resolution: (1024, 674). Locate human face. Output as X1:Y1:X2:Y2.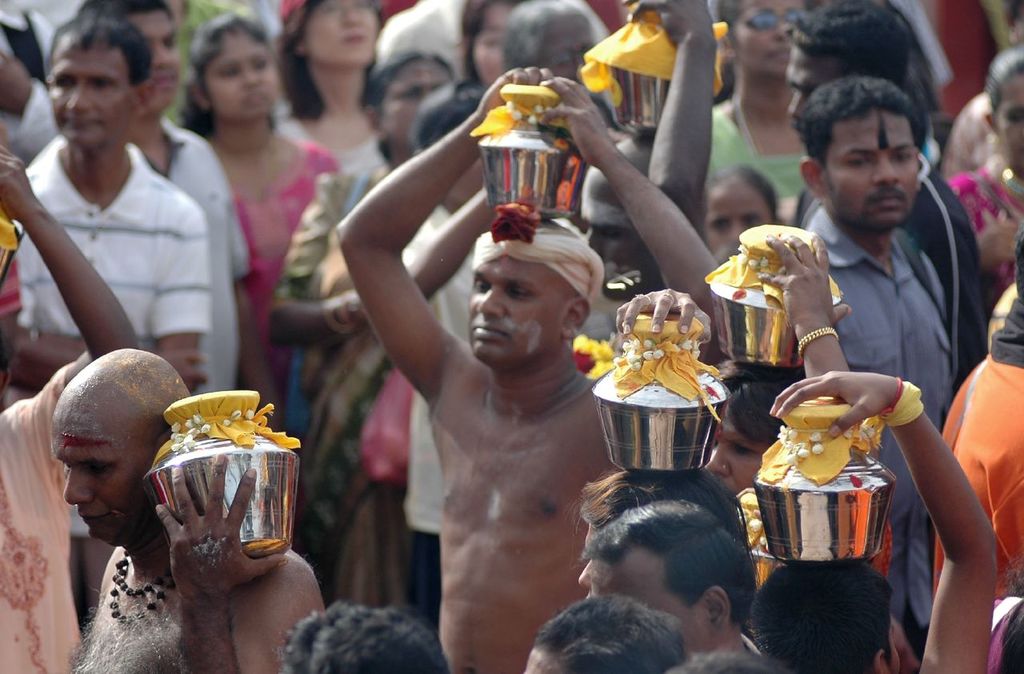
204:26:286:119.
